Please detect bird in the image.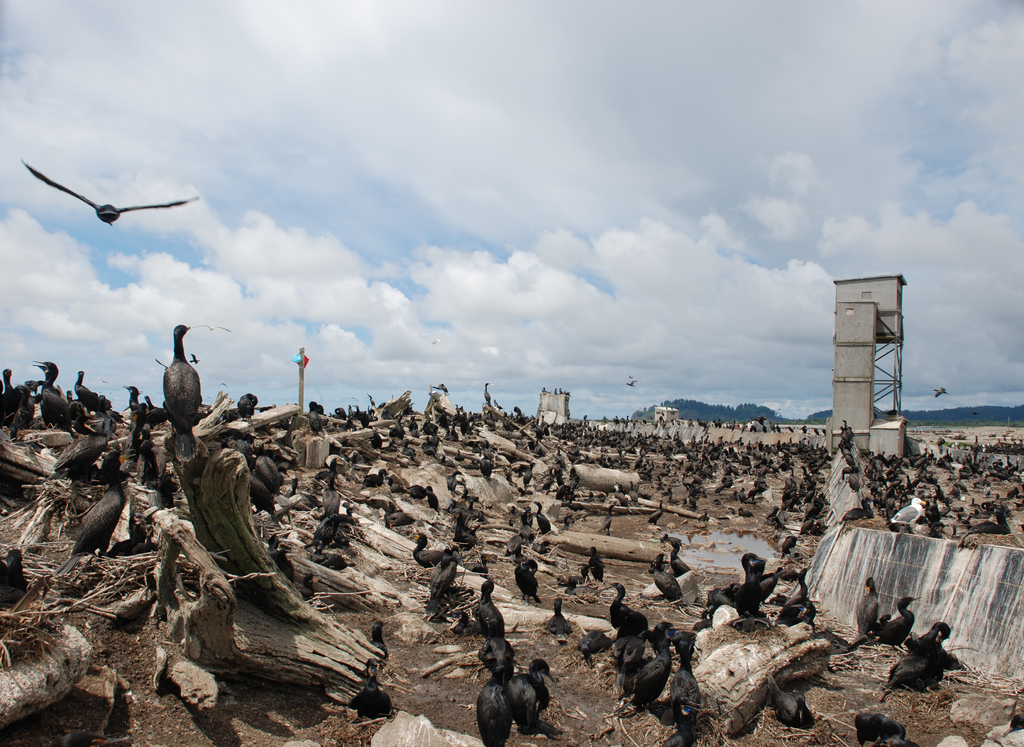
603 581 660 640.
